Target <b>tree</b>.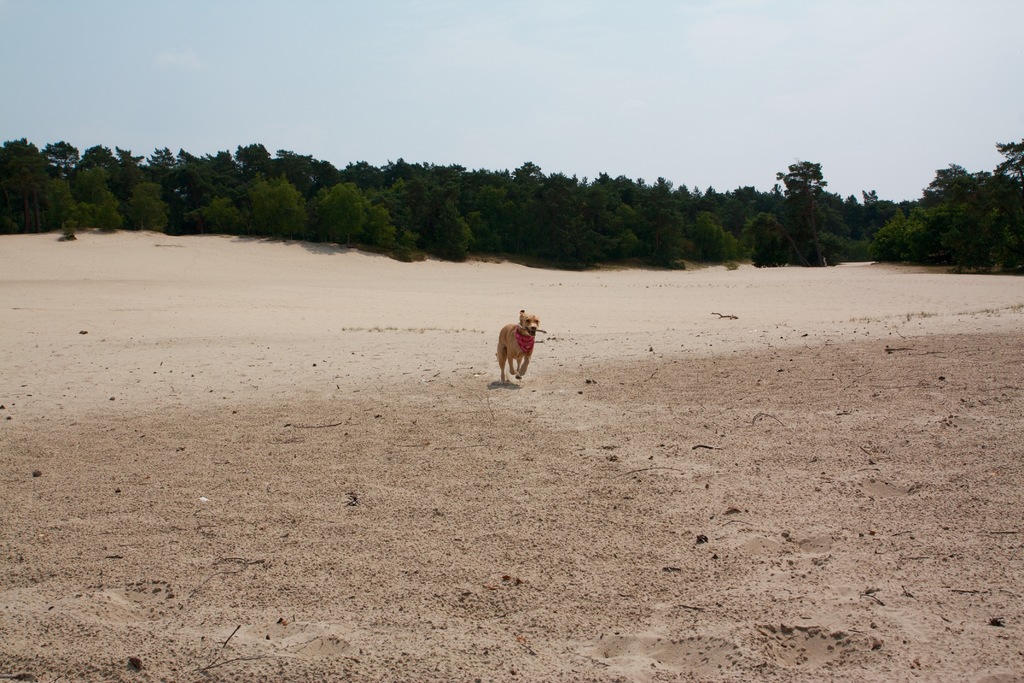
Target region: {"left": 577, "top": 170, "right": 637, "bottom": 262}.
